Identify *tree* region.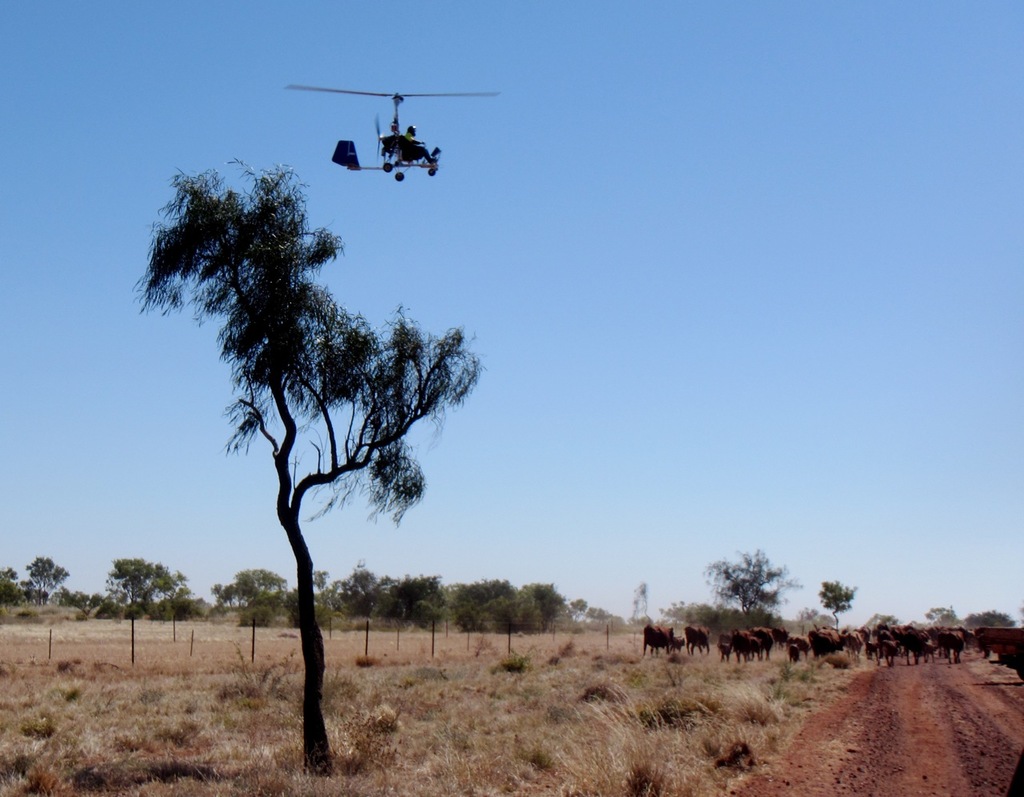
Region: x1=697 y1=549 x2=803 y2=629.
